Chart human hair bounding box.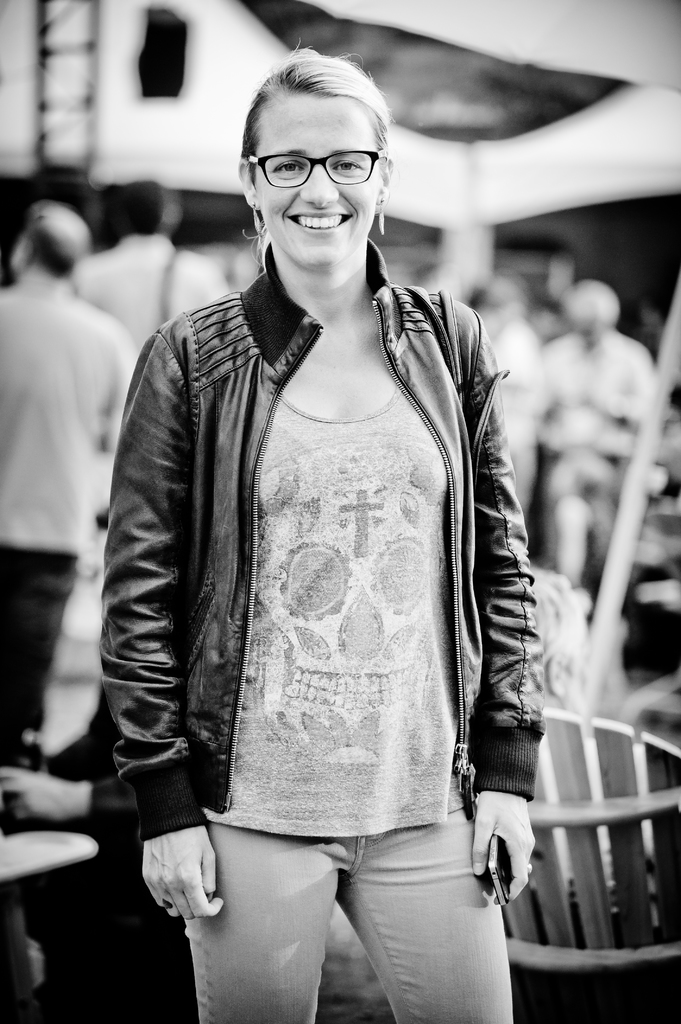
Charted: 234,52,392,215.
